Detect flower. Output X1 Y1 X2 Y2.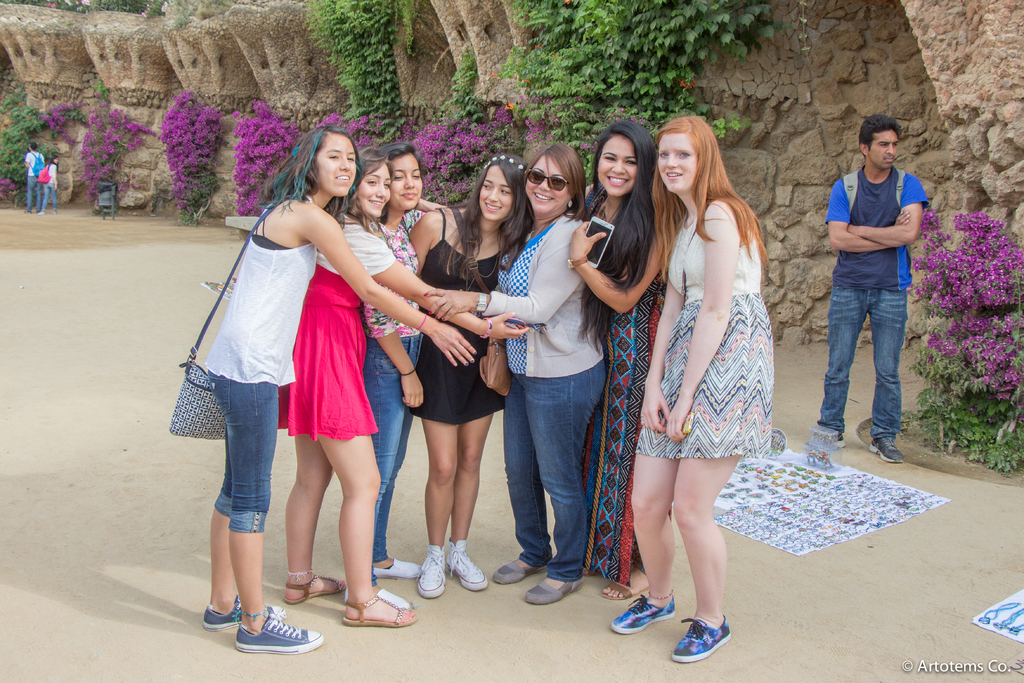
52 140 56 145.
